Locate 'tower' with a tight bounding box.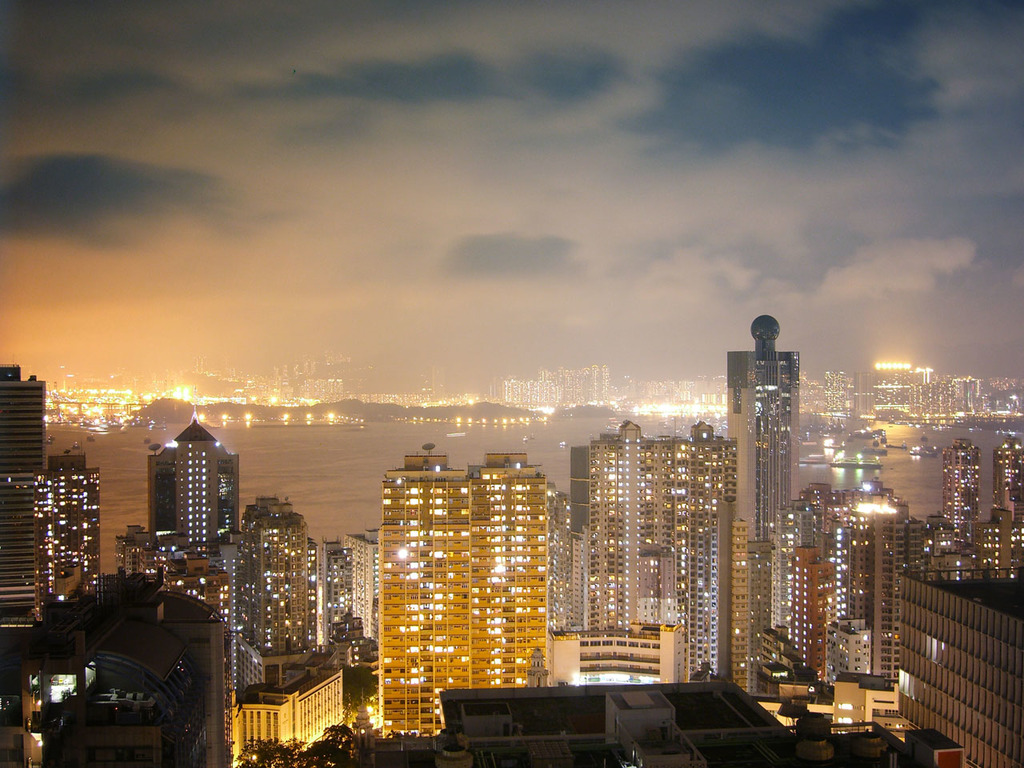
(153,426,239,546).
